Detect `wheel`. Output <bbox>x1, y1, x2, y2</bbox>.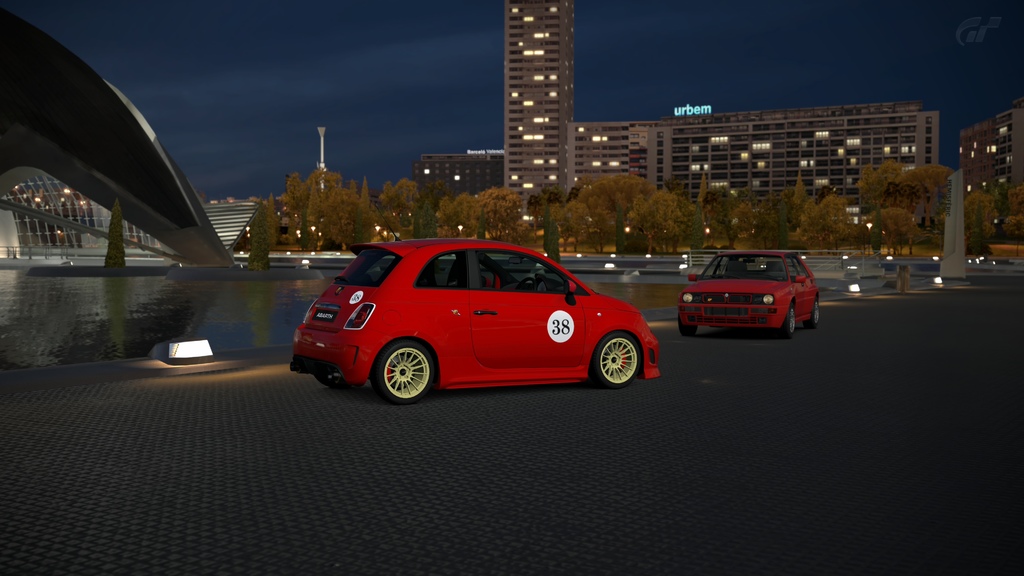
<bbox>516, 273, 537, 292</bbox>.
